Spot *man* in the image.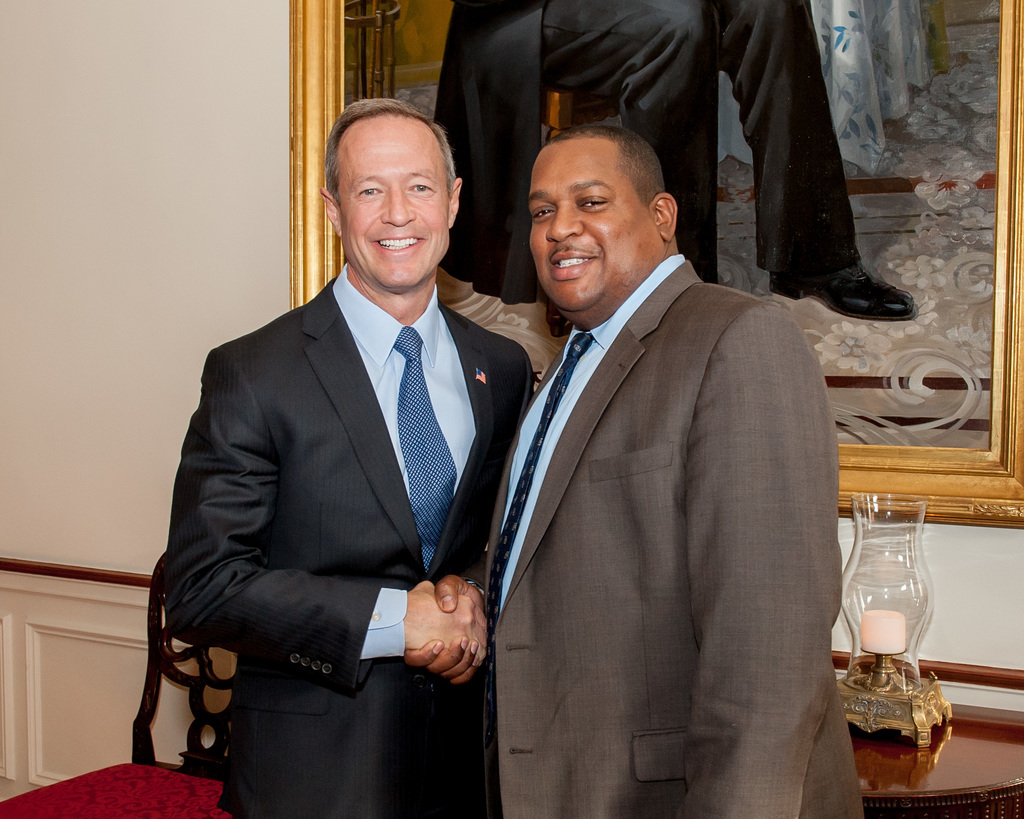
*man* found at x1=463 y1=116 x2=869 y2=818.
